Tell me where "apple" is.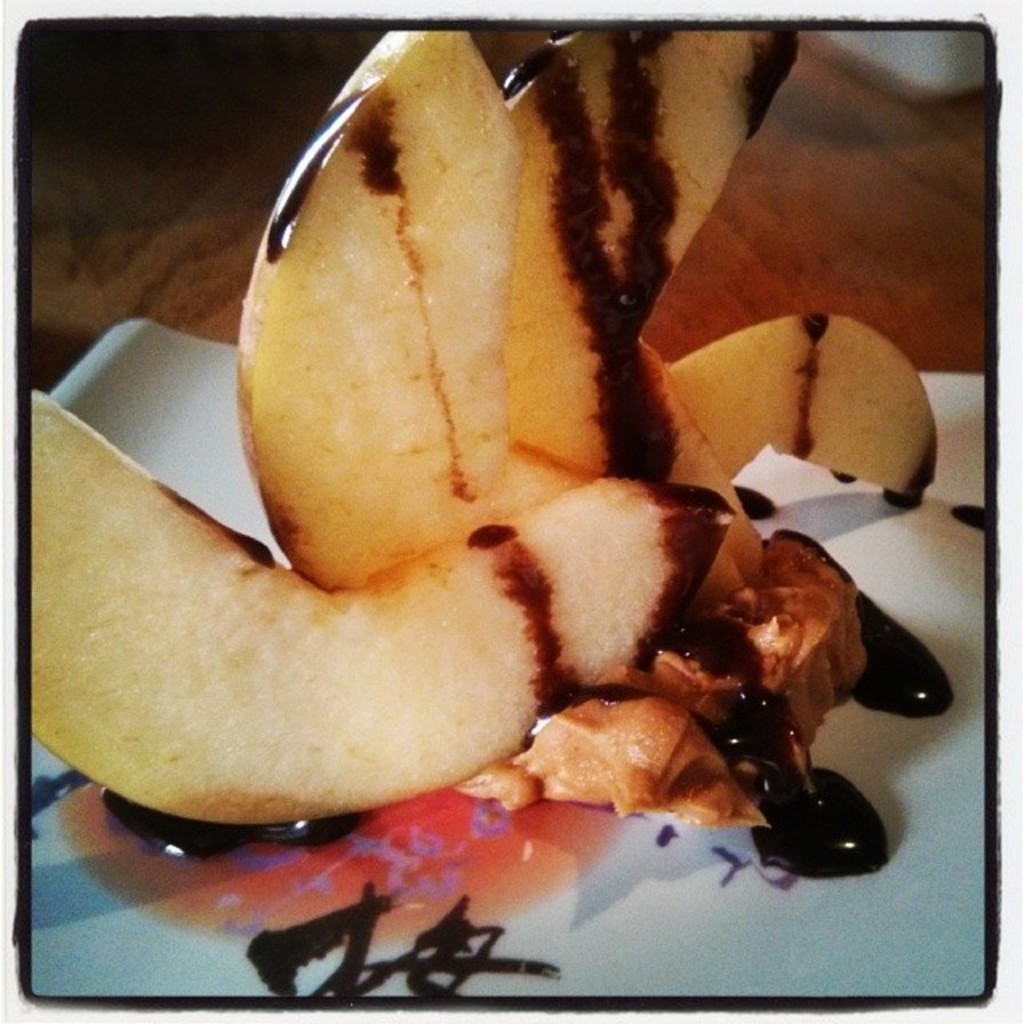
"apple" is at {"x1": 360, "y1": 467, "x2": 728, "y2": 699}.
